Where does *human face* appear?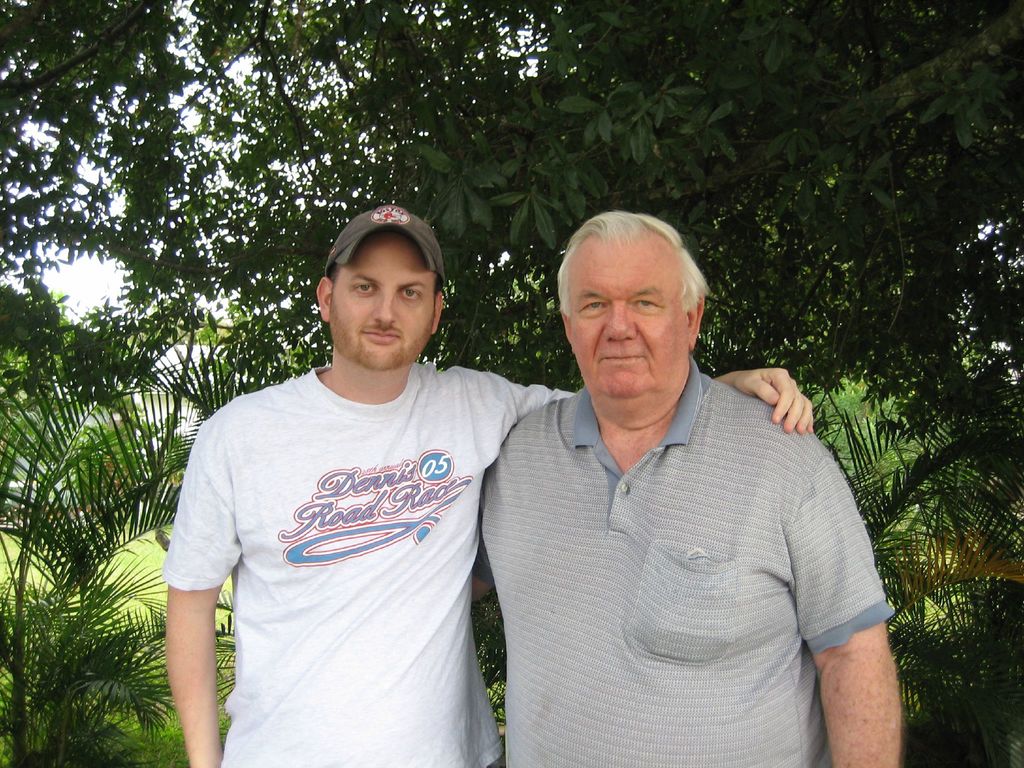
Appears at [333,232,433,372].
